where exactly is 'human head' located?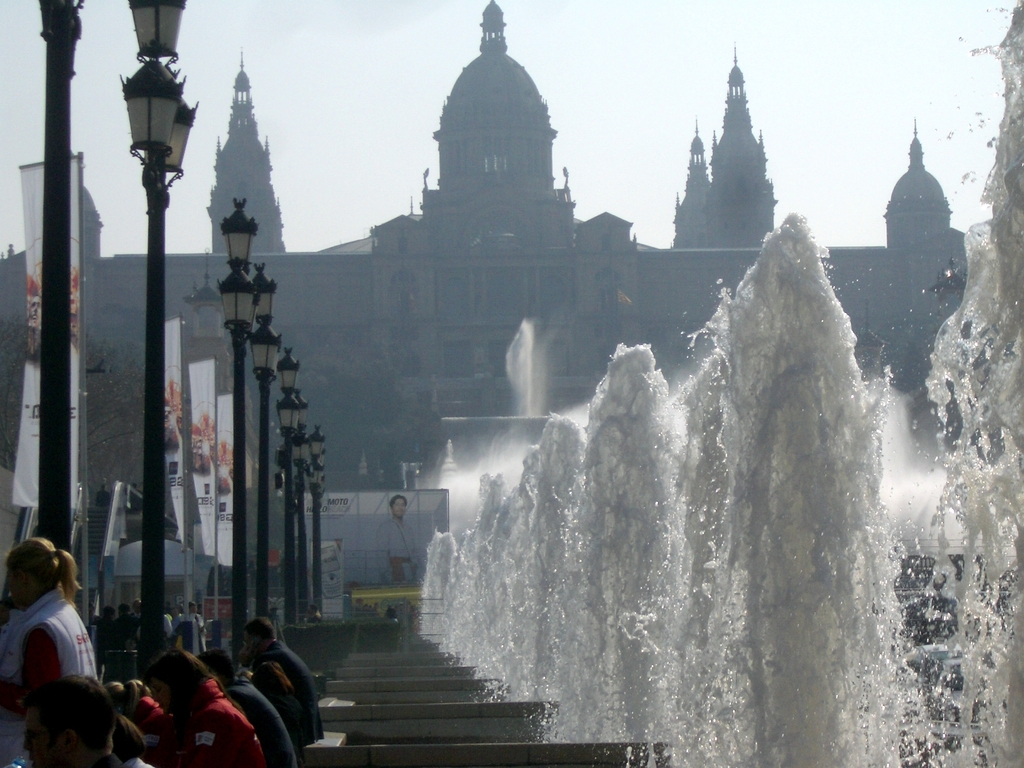
Its bounding box is pyautogui.locateOnScreen(390, 495, 407, 518).
